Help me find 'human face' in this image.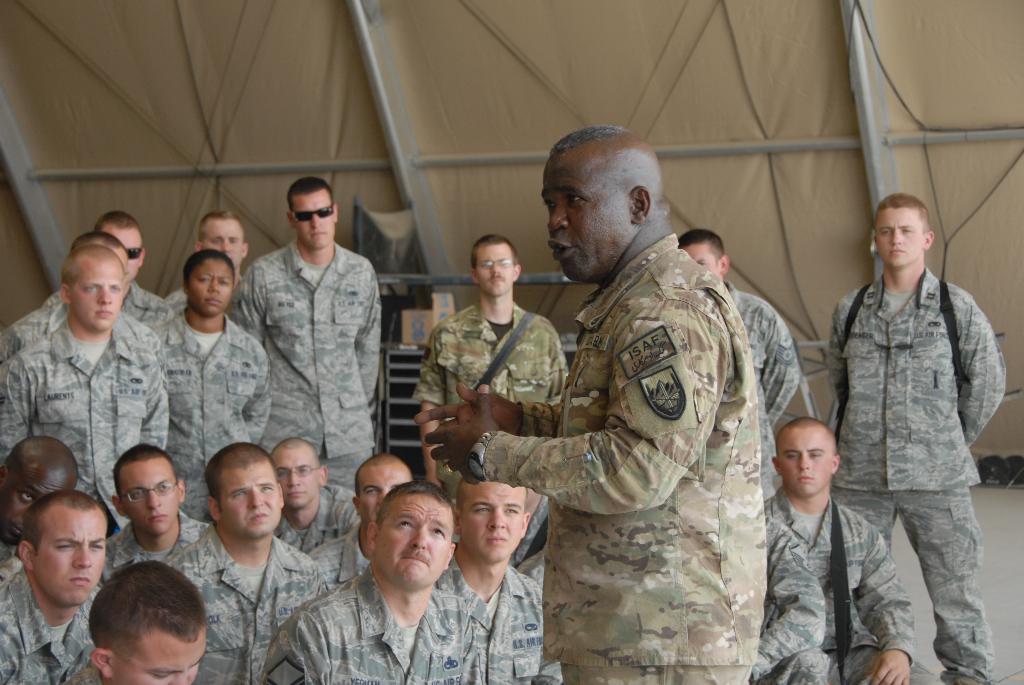
Found it: box(122, 459, 179, 533).
